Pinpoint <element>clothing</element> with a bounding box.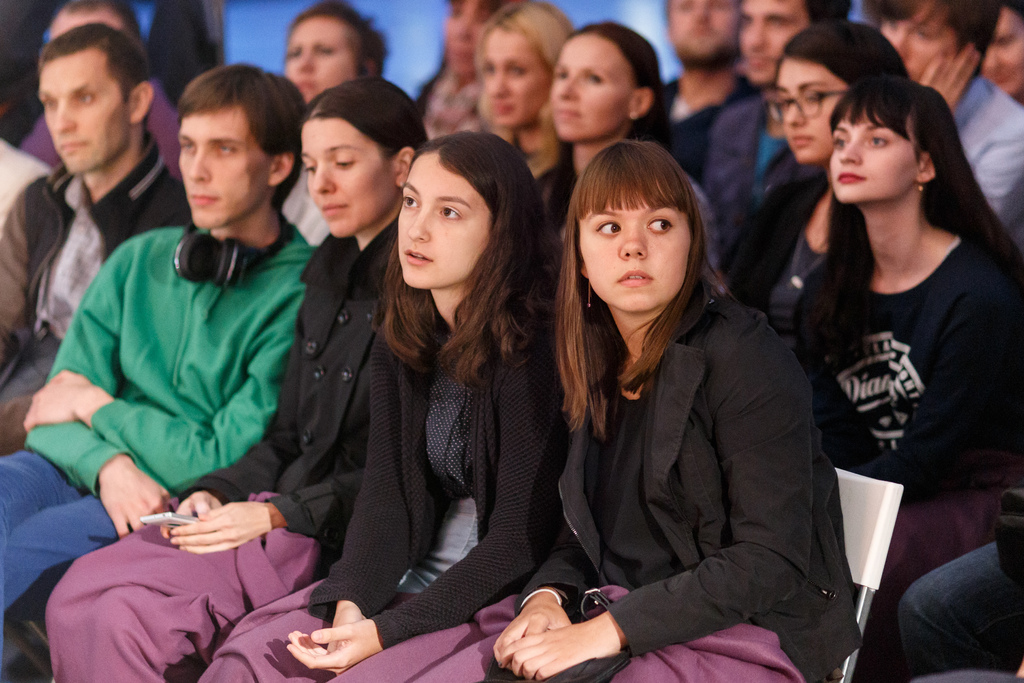
BBox(208, 285, 568, 682).
